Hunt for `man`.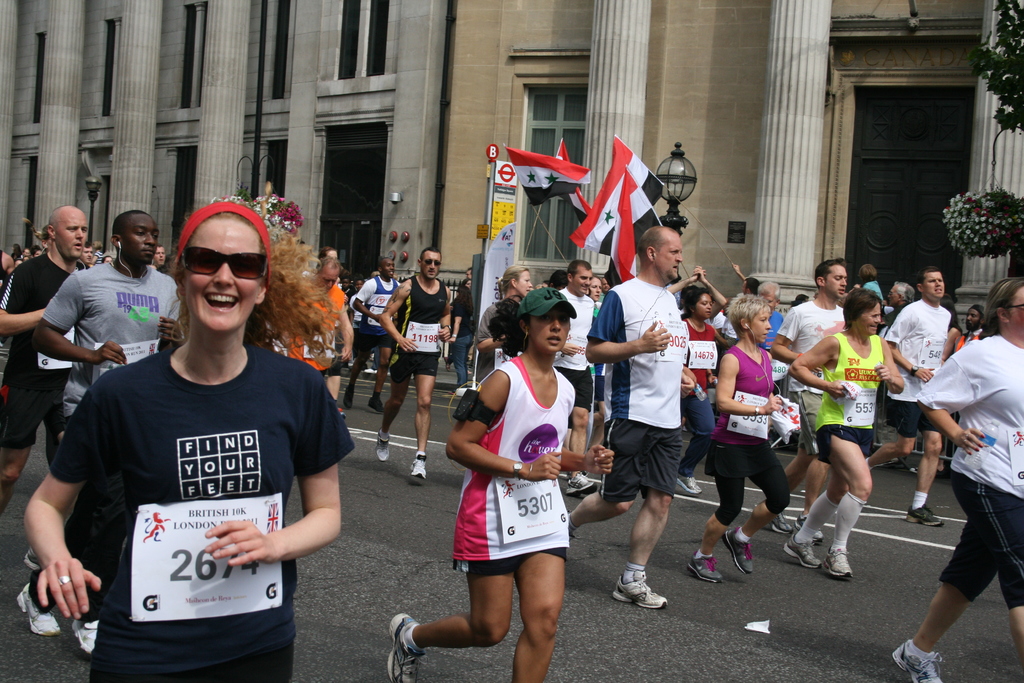
Hunted down at (567, 227, 699, 607).
